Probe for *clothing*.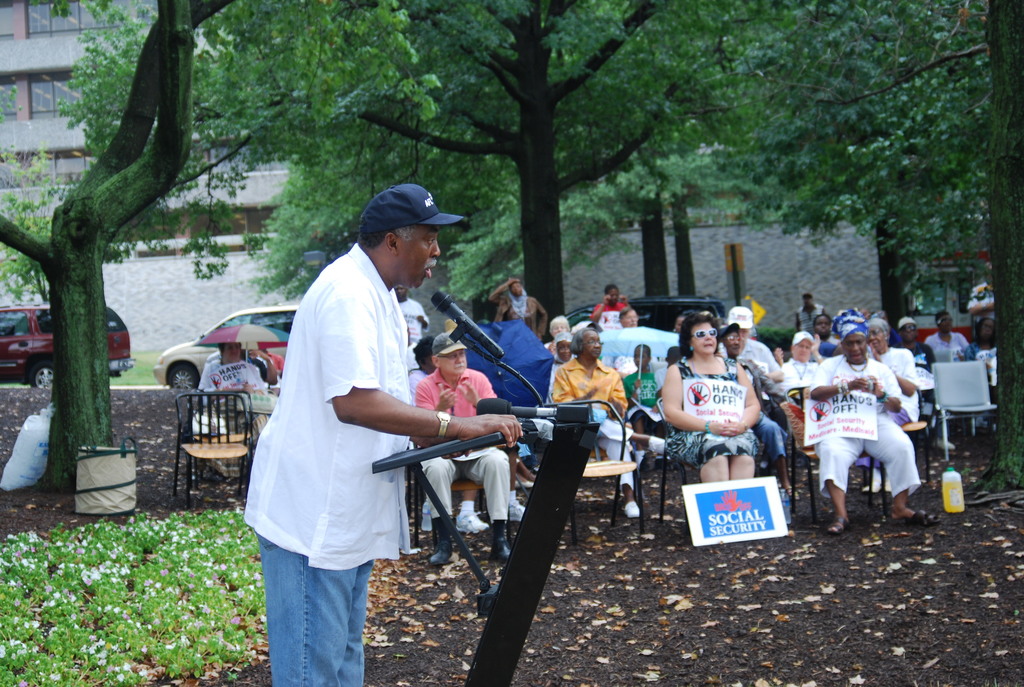
Probe result: bbox(970, 341, 1000, 383).
